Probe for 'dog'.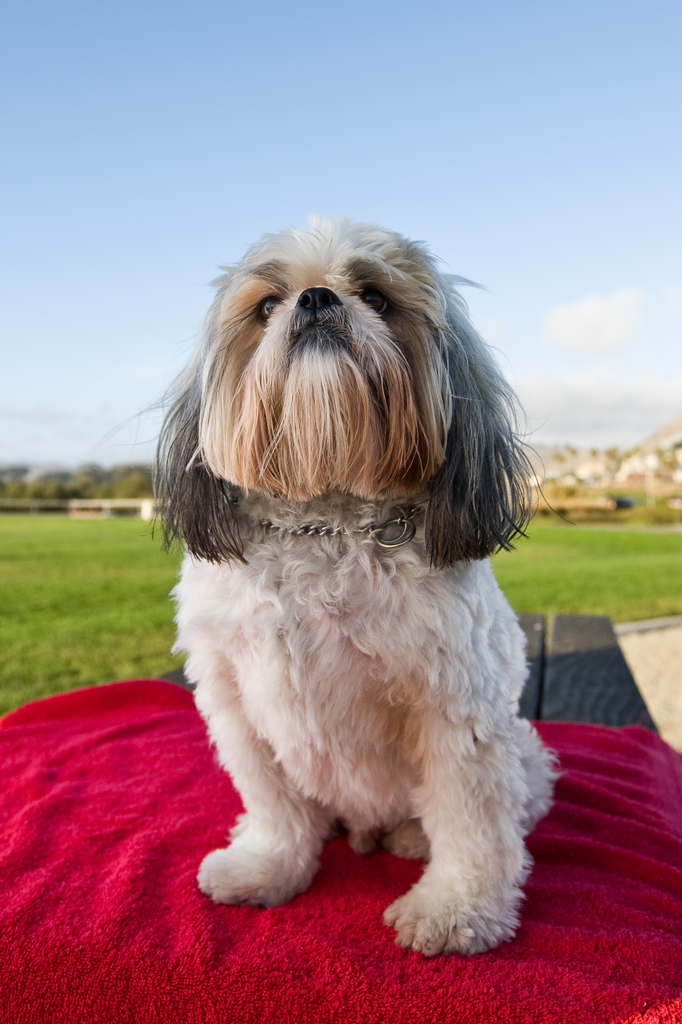
Probe result: x1=85, y1=212, x2=578, y2=961.
